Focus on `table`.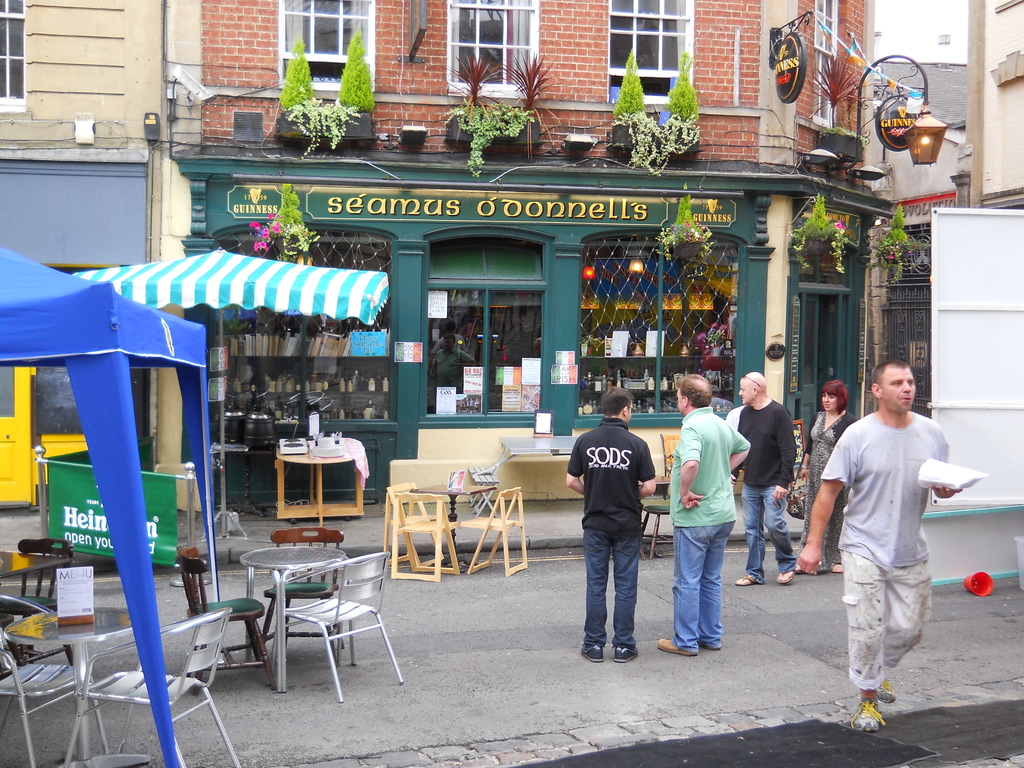
Focused at x1=272, y1=435, x2=367, y2=530.
